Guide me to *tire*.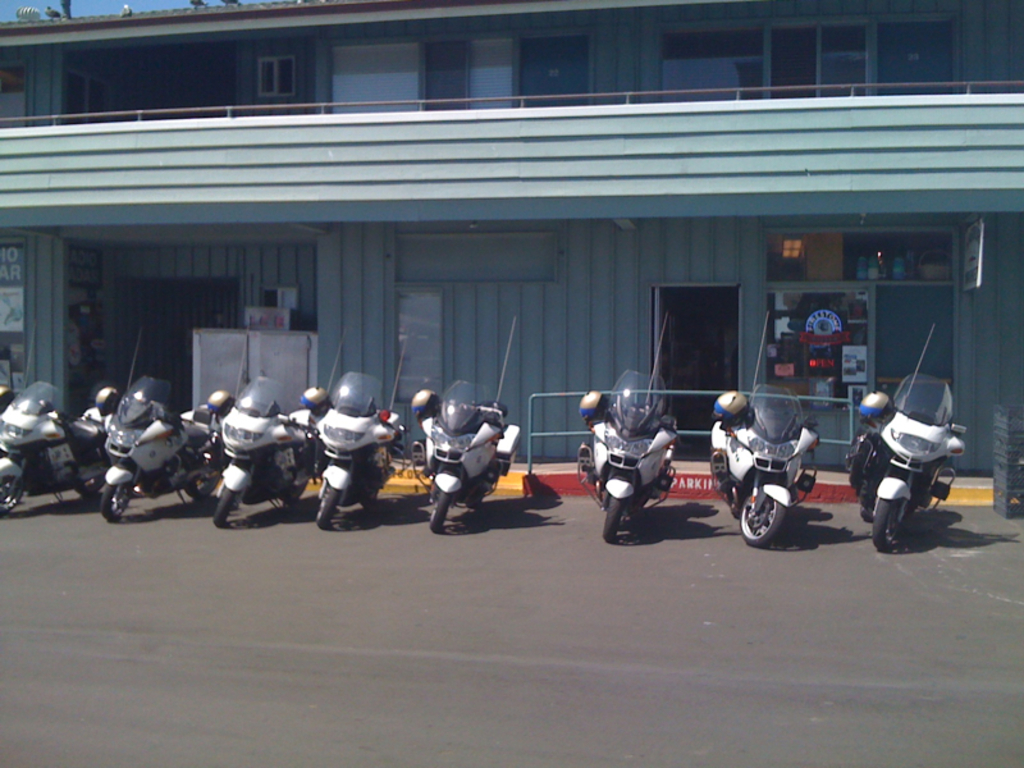
Guidance: (x1=100, y1=475, x2=128, y2=524).
